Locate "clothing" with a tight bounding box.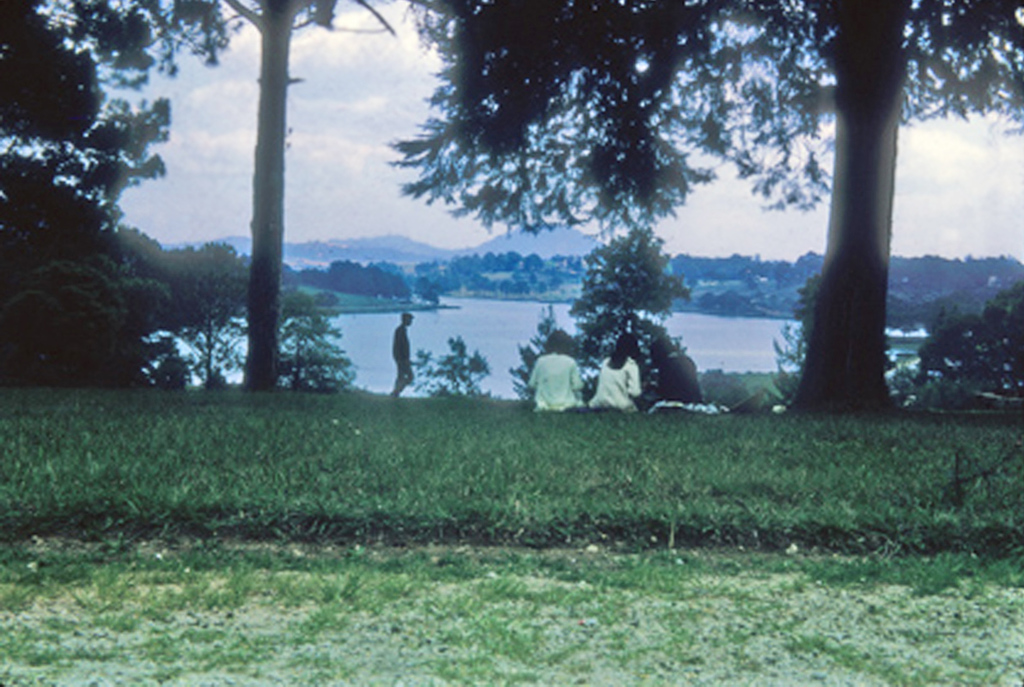
(527,355,581,411).
